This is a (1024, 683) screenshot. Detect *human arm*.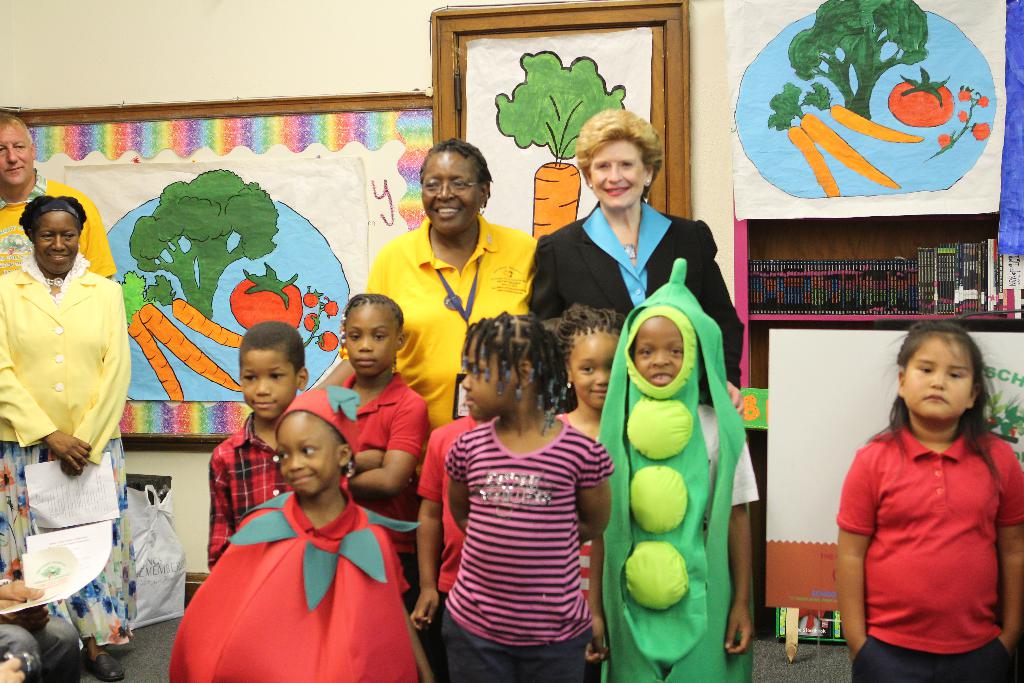
left=0, top=647, right=21, bottom=682.
